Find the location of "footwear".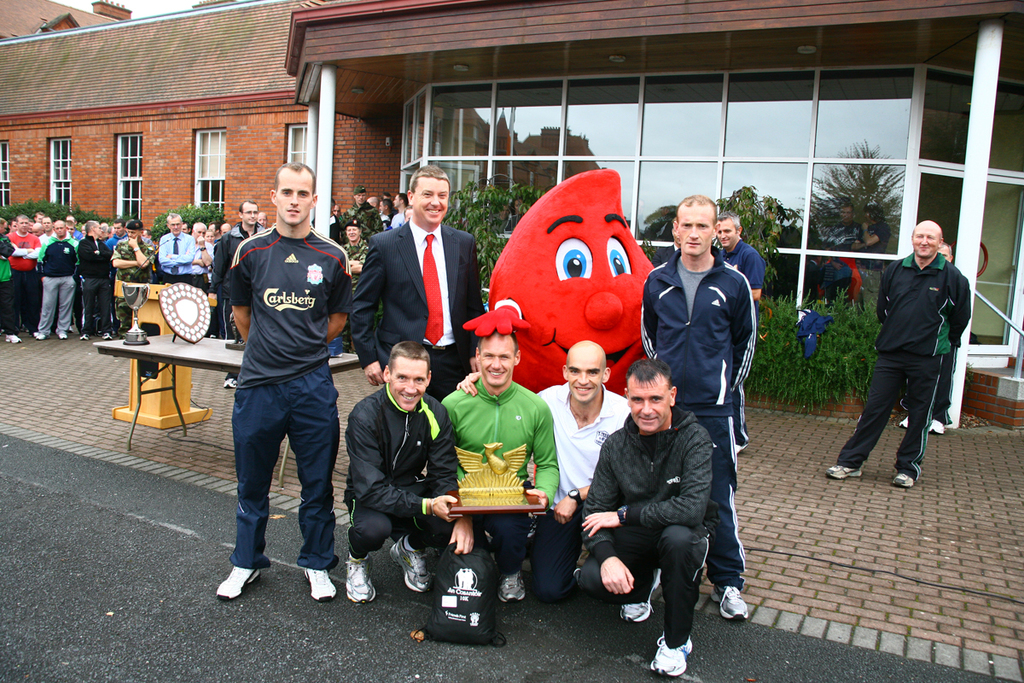
Location: [x1=339, y1=548, x2=387, y2=609].
